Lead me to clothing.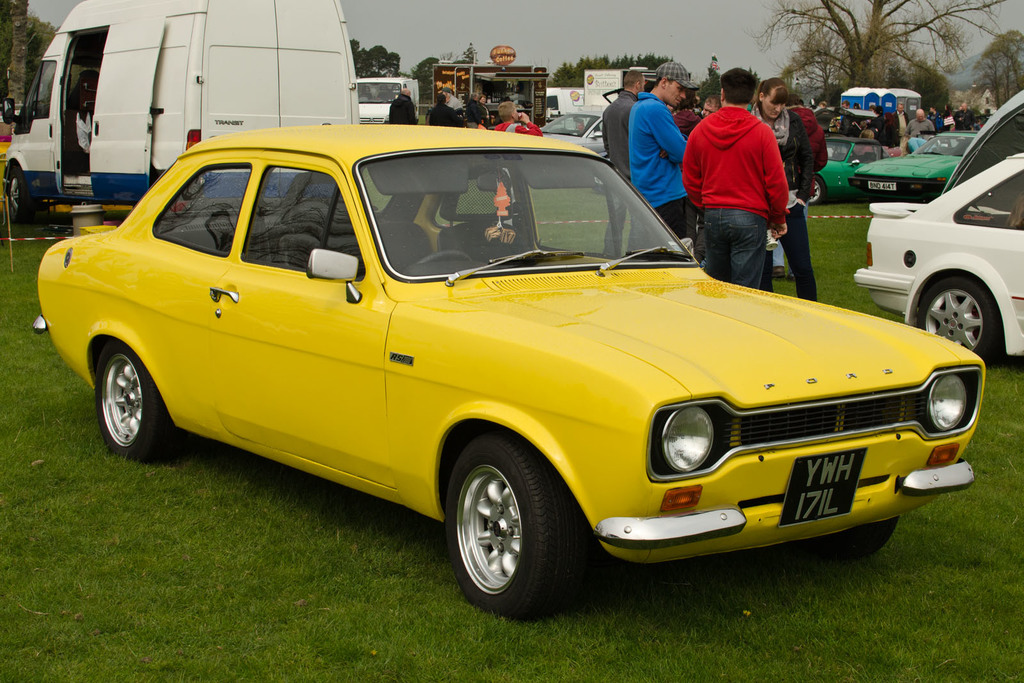
Lead to [left=598, top=91, right=641, bottom=259].
